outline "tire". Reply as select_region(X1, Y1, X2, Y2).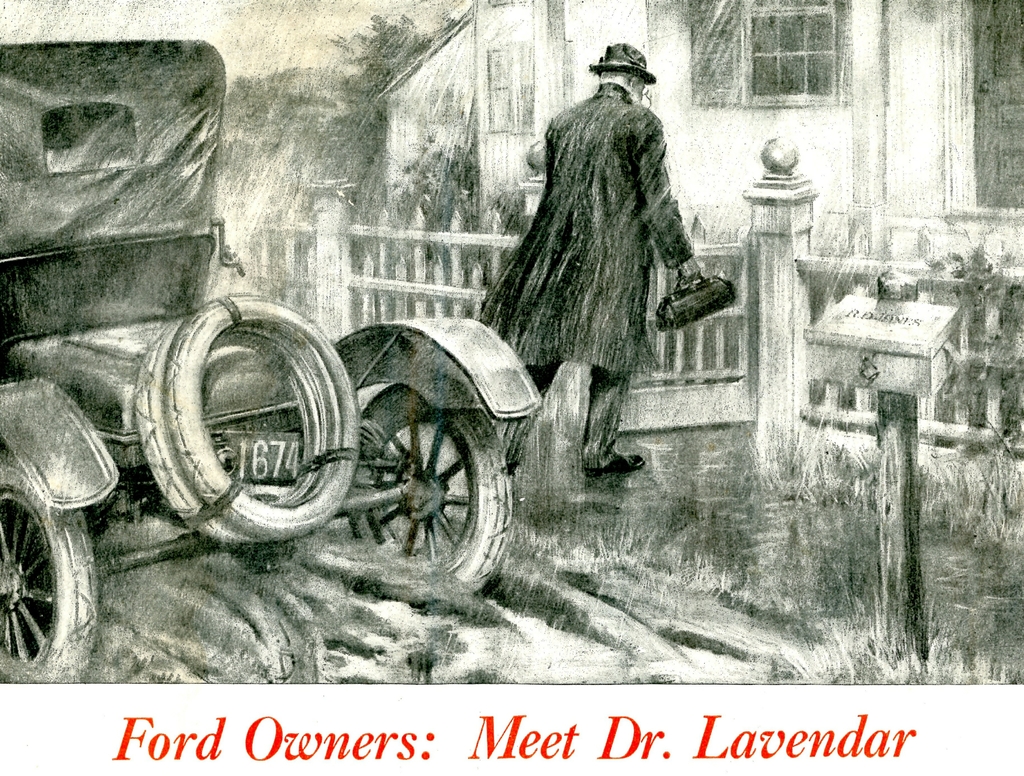
select_region(0, 455, 103, 695).
